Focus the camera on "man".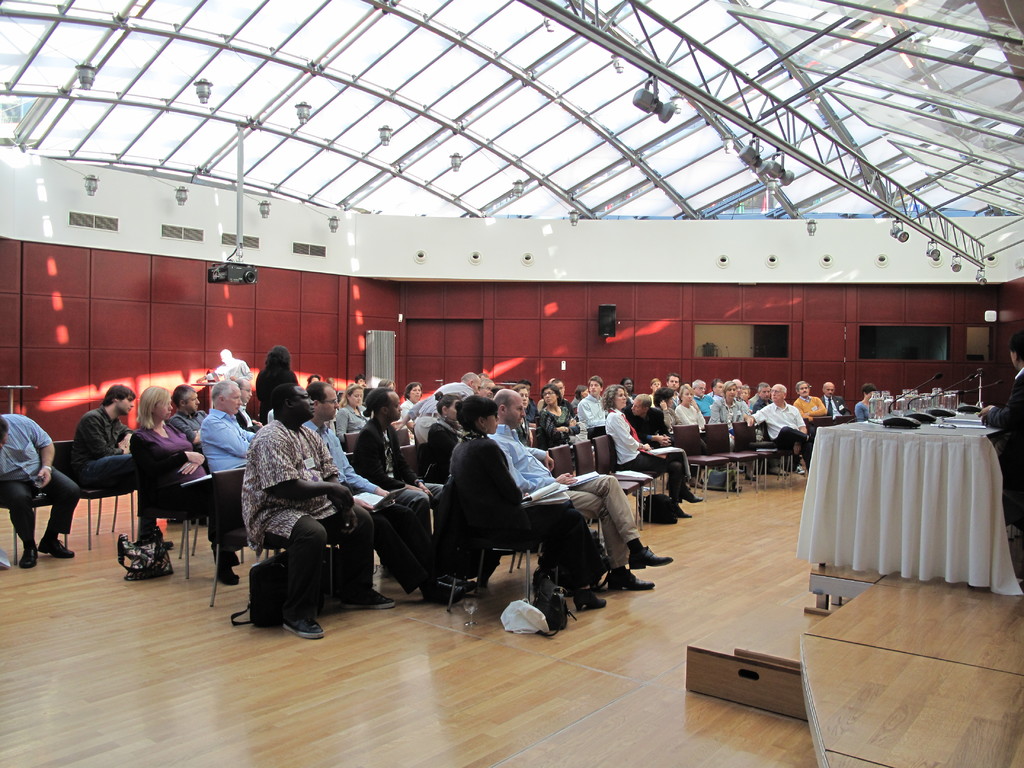
Focus region: 708/375/724/401.
